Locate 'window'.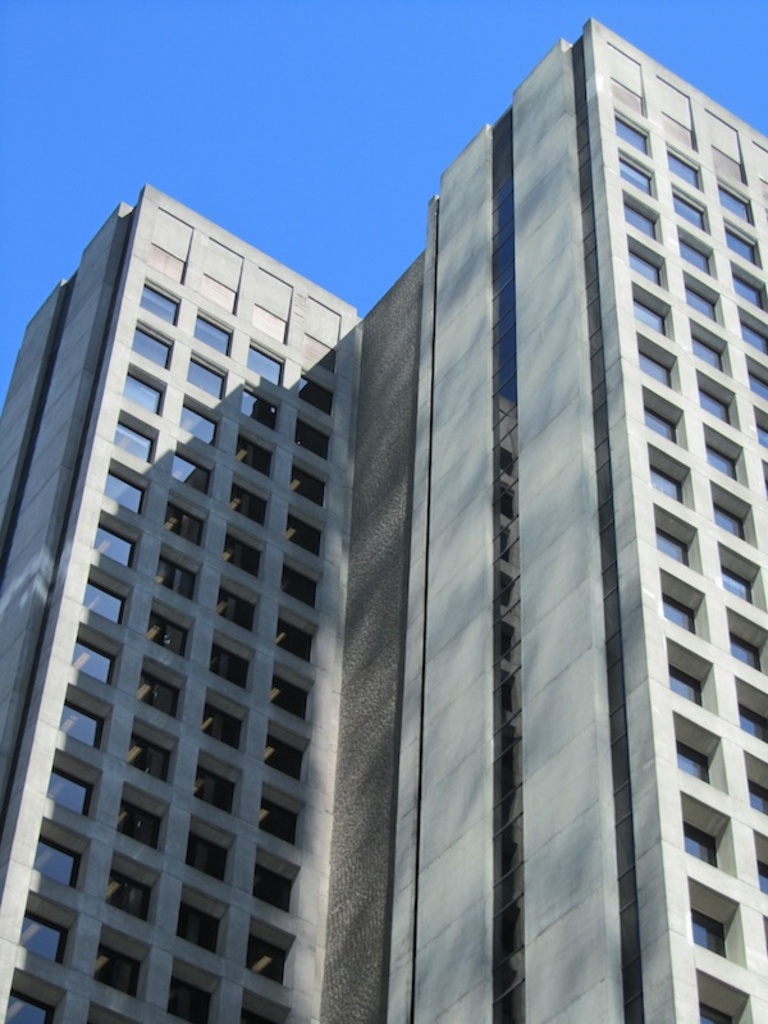
Bounding box: [613, 105, 653, 146].
